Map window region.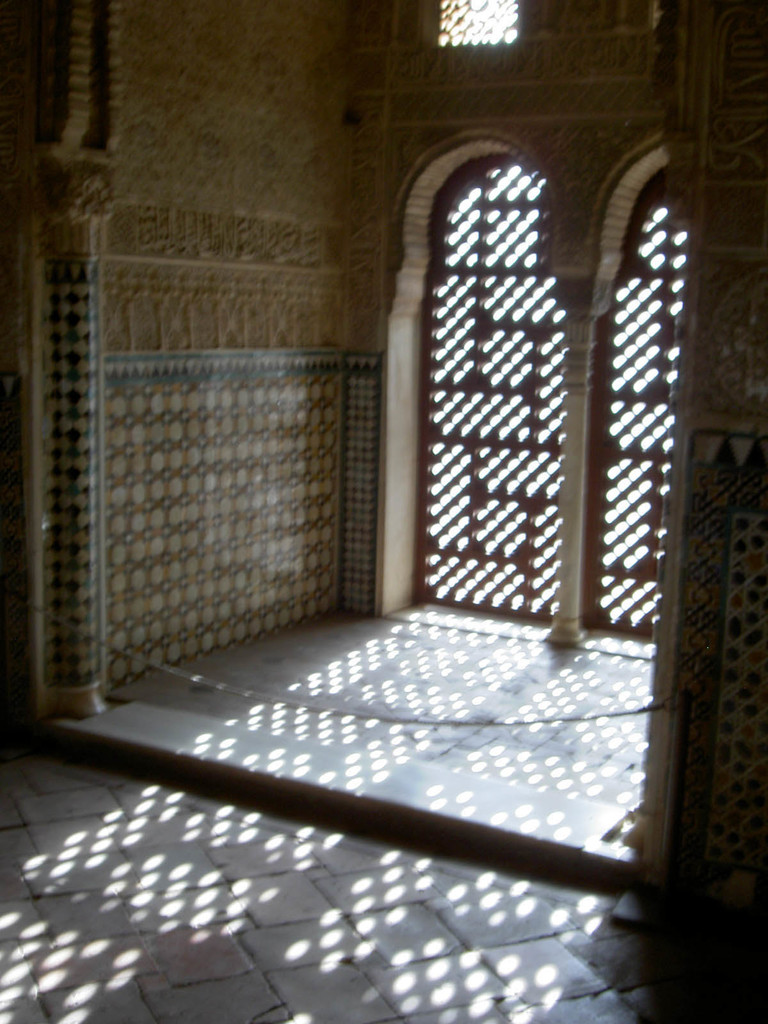
Mapped to 412/151/570/621.
